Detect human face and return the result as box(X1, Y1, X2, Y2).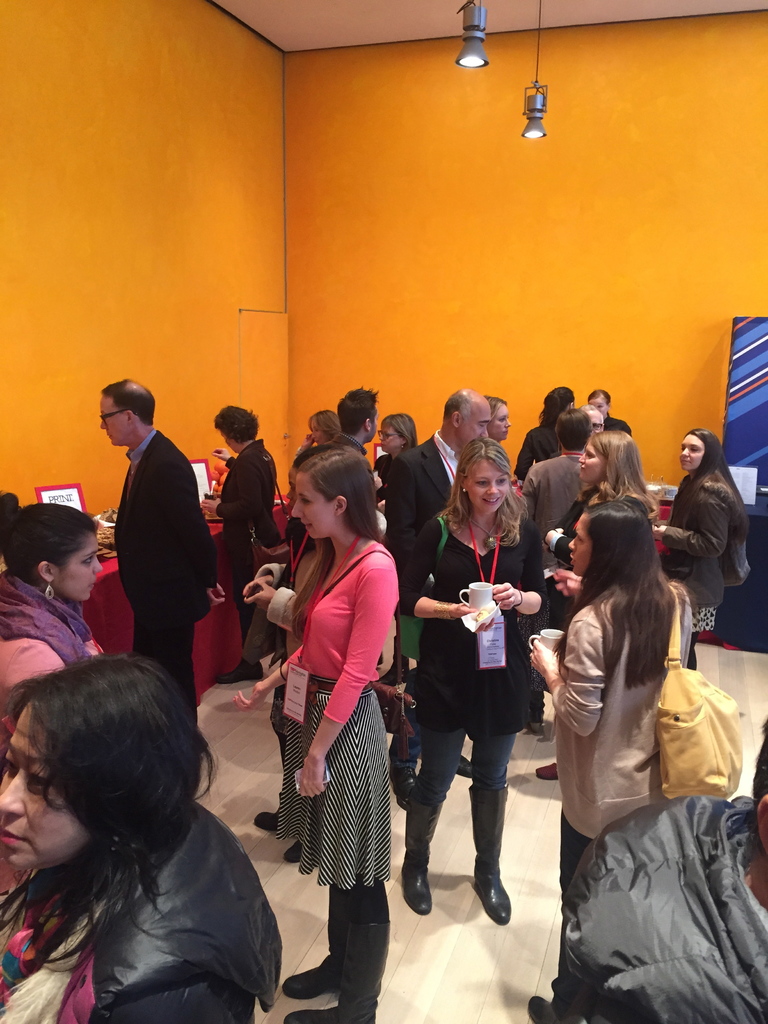
box(679, 436, 707, 469).
